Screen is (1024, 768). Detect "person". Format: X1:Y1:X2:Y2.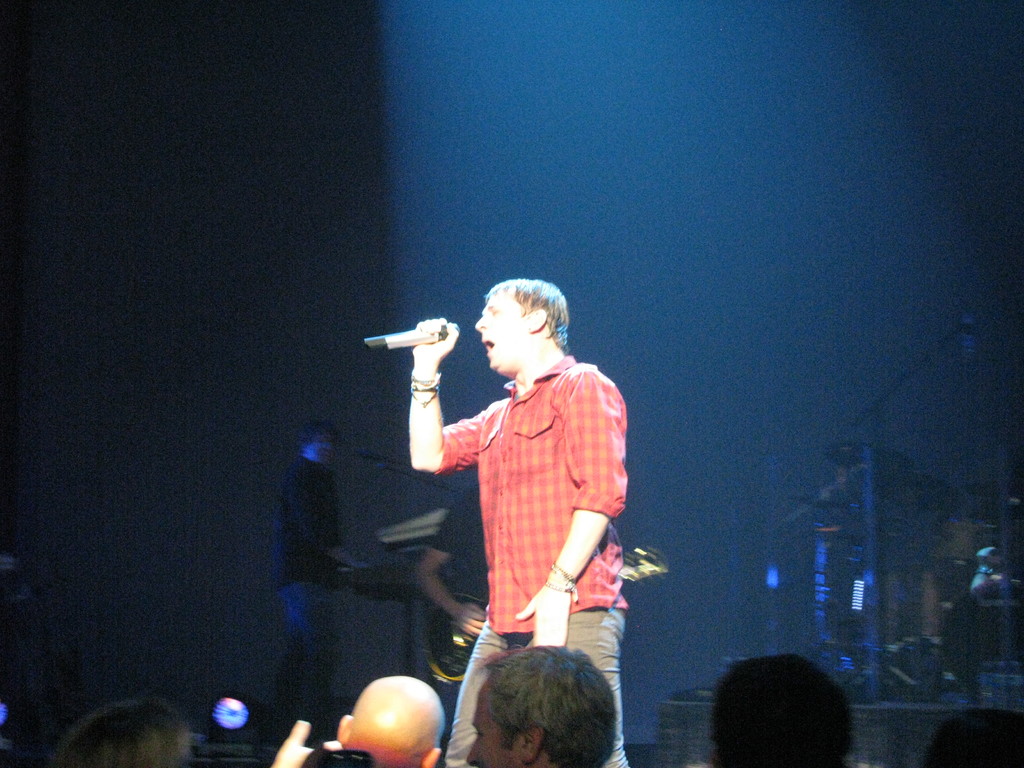
463:640:625:767.
